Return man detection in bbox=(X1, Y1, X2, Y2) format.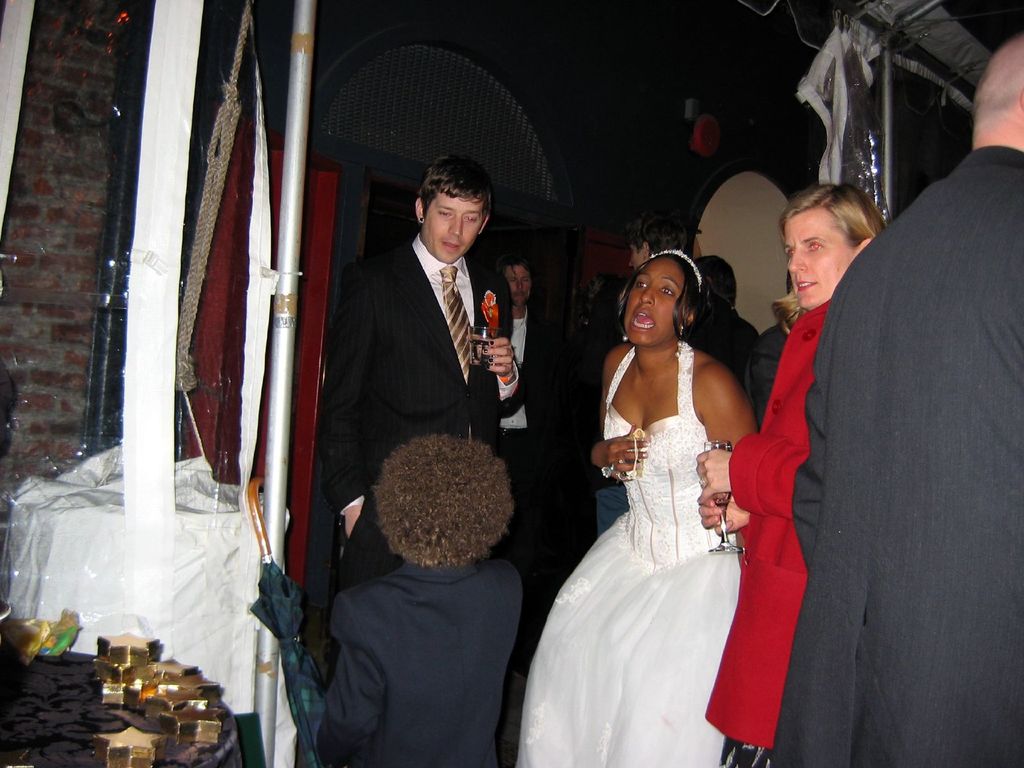
bbox=(493, 257, 545, 534).
